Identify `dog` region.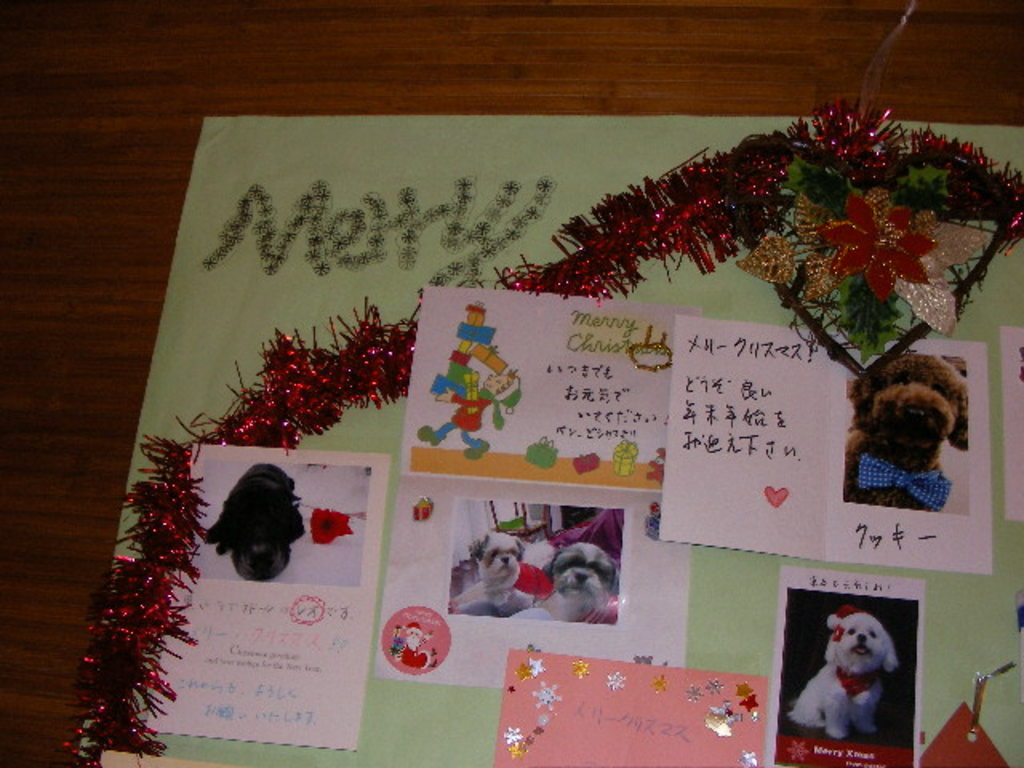
Region: box=[843, 354, 970, 517].
